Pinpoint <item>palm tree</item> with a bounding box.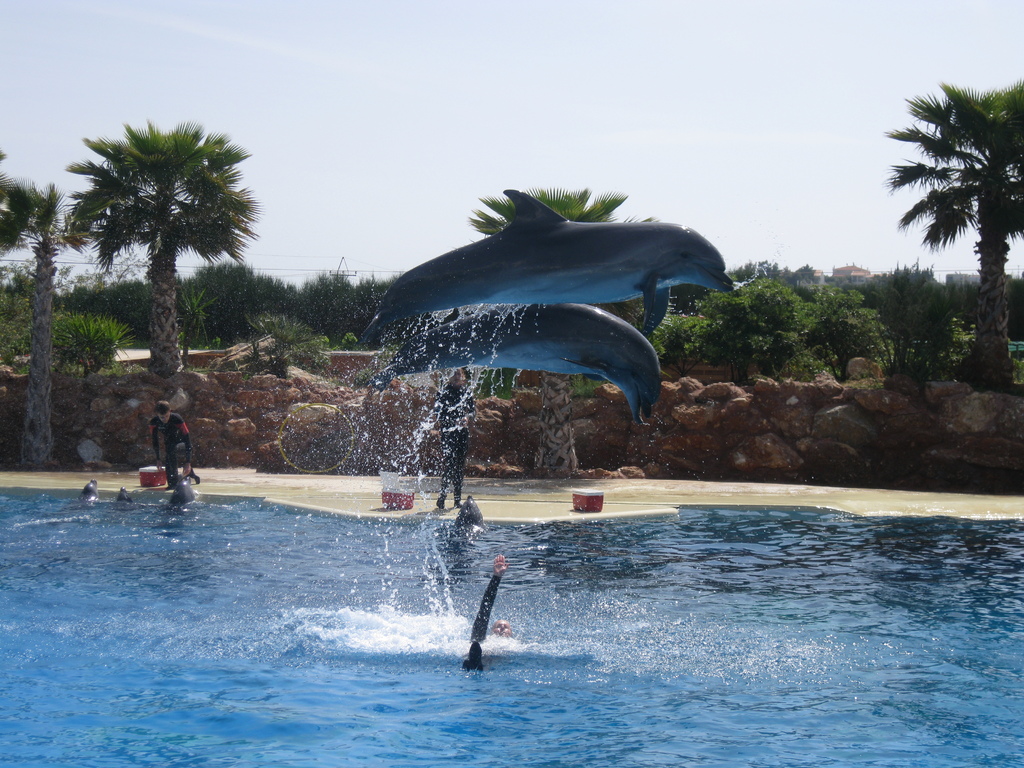
detection(463, 188, 633, 475).
